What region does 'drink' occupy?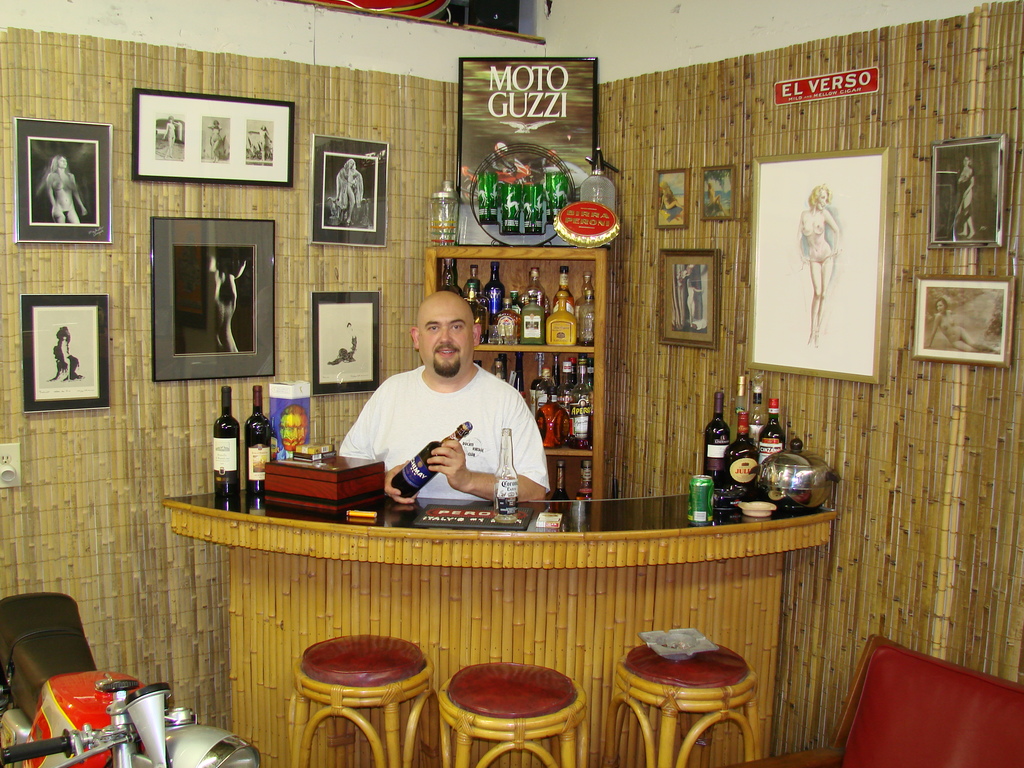
left=481, top=358, right=591, bottom=449.
